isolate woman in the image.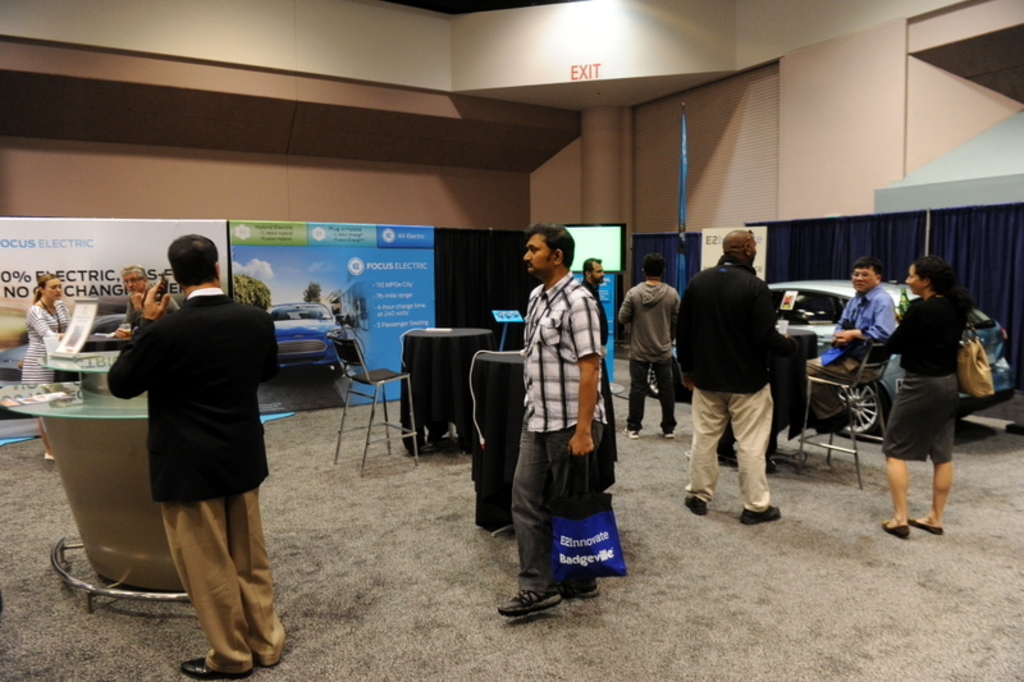
Isolated region: locate(19, 270, 73, 463).
